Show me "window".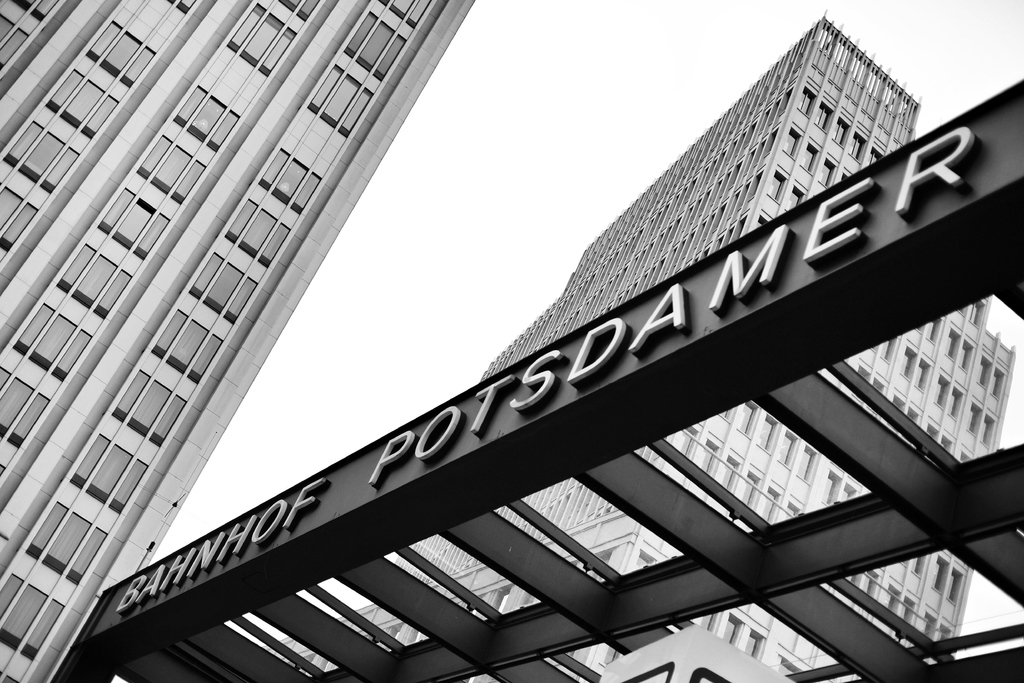
"window" is here: x1=72, y1=437, x2=145, y2=509.
